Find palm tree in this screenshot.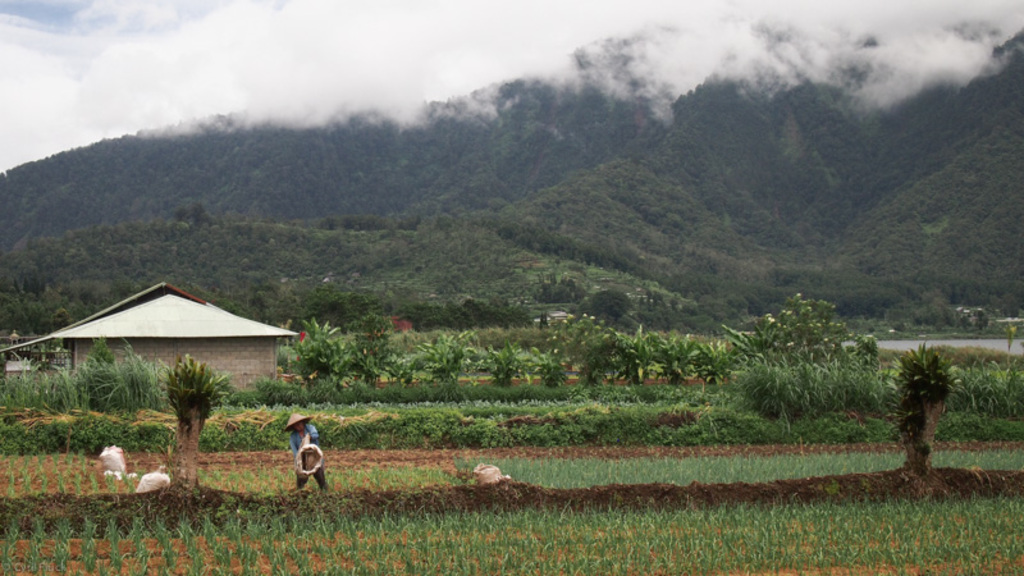
The bounding box for palm tree is l=159, t=351, r=229, b=508.
